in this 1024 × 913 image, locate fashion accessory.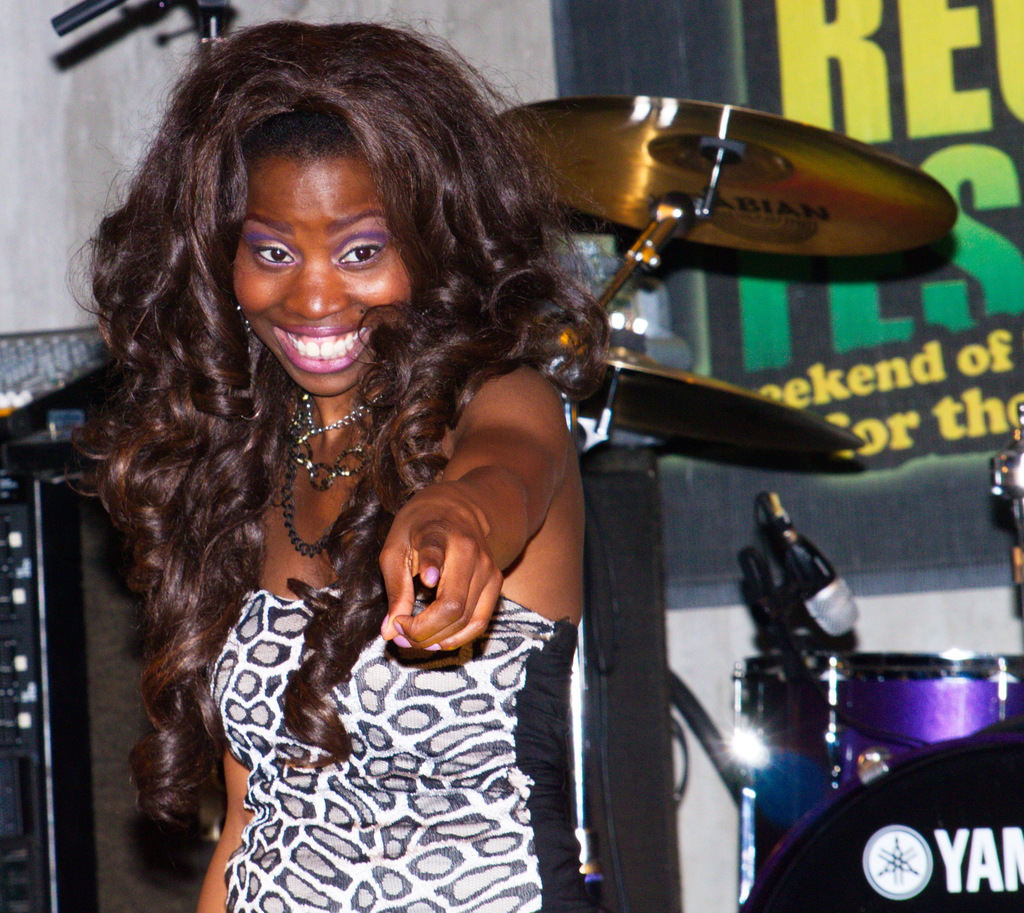
Bounding box: [292, 391, 388, 446].
